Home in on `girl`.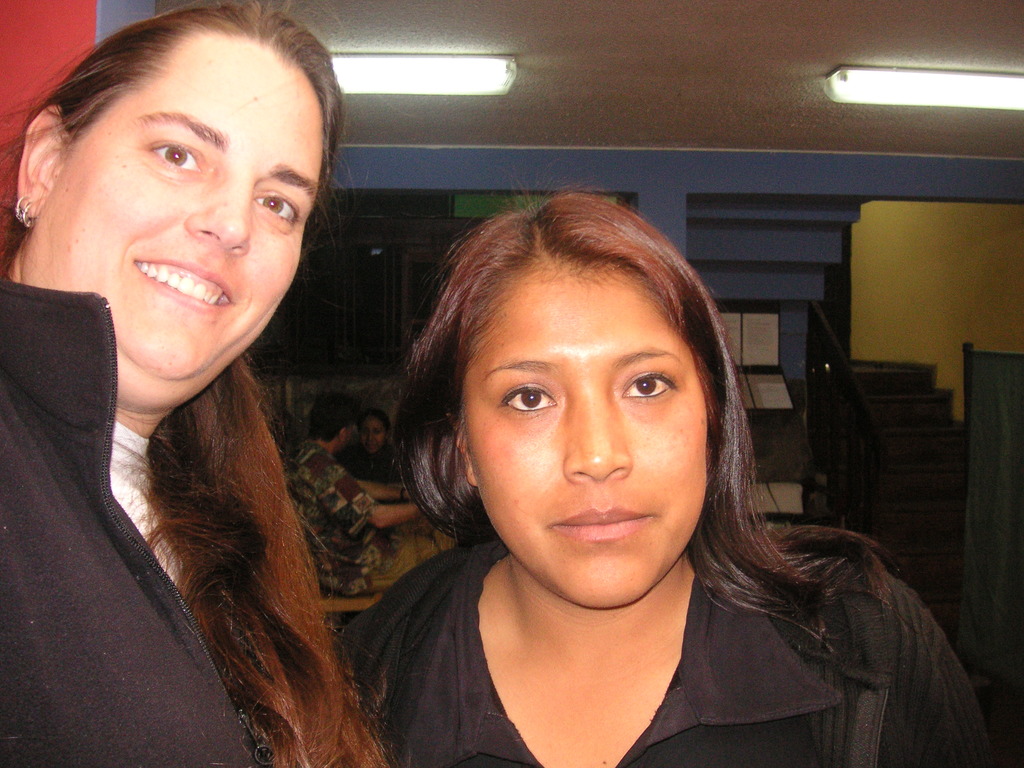
Homed in at {"left": 337, "top": 176, "right": 991, "bottom": 767}.
